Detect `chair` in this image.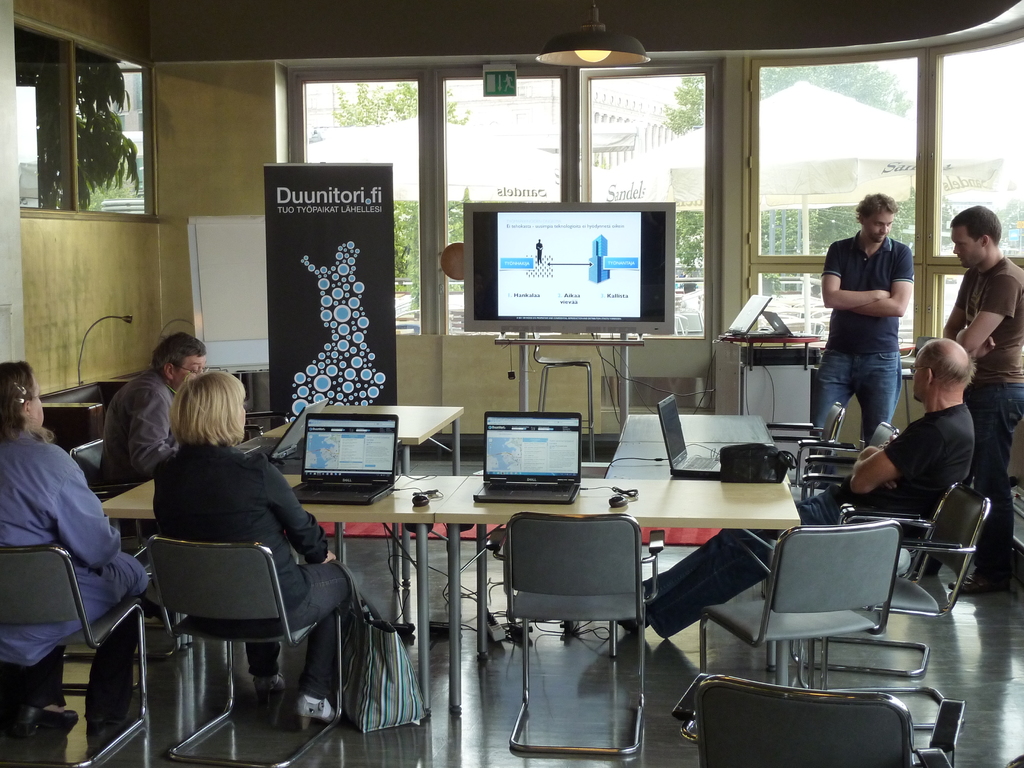
Detection: x1=763 y1=402 x2=846 y2=488.
